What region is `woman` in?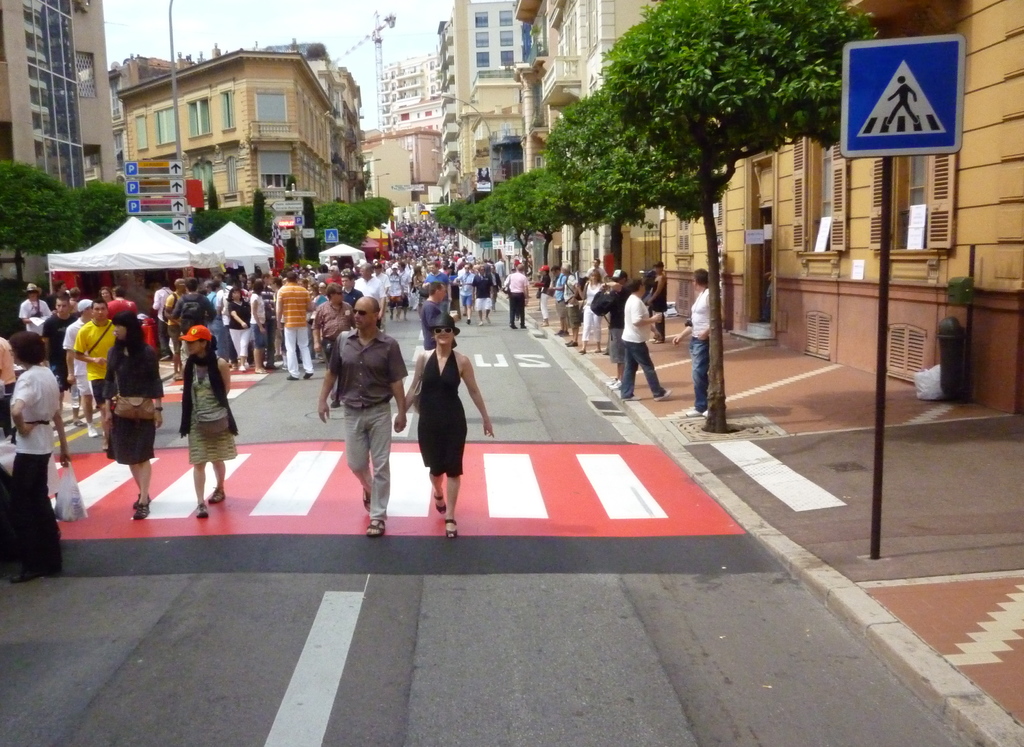
415:313:479:533.
